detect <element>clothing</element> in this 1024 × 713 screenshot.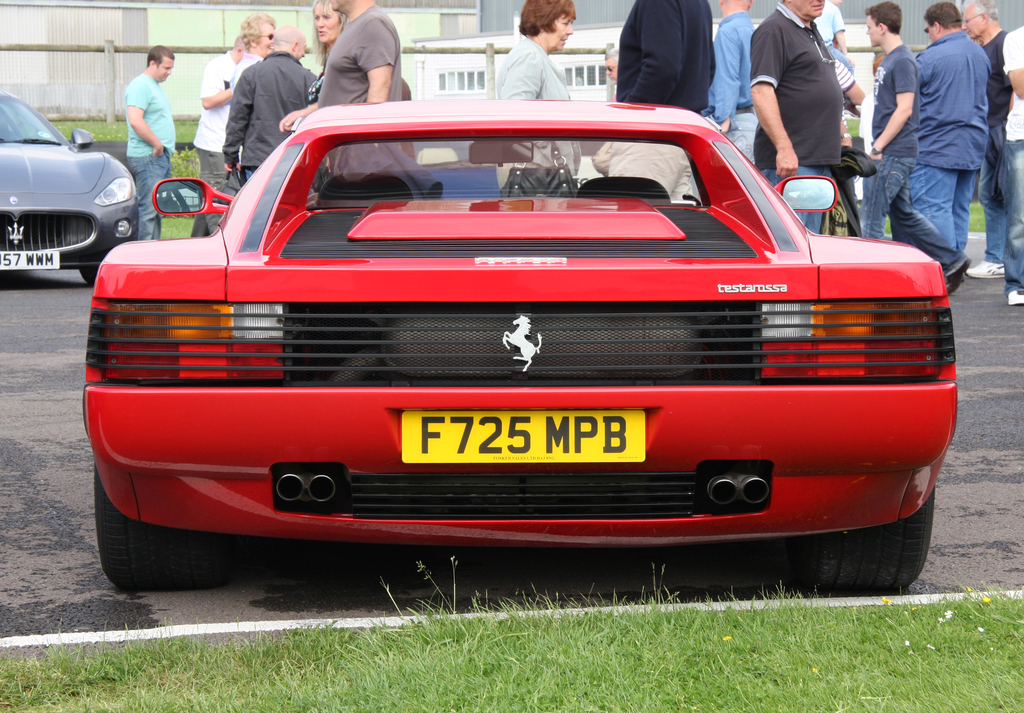
Detection: 122:74:180:236.
